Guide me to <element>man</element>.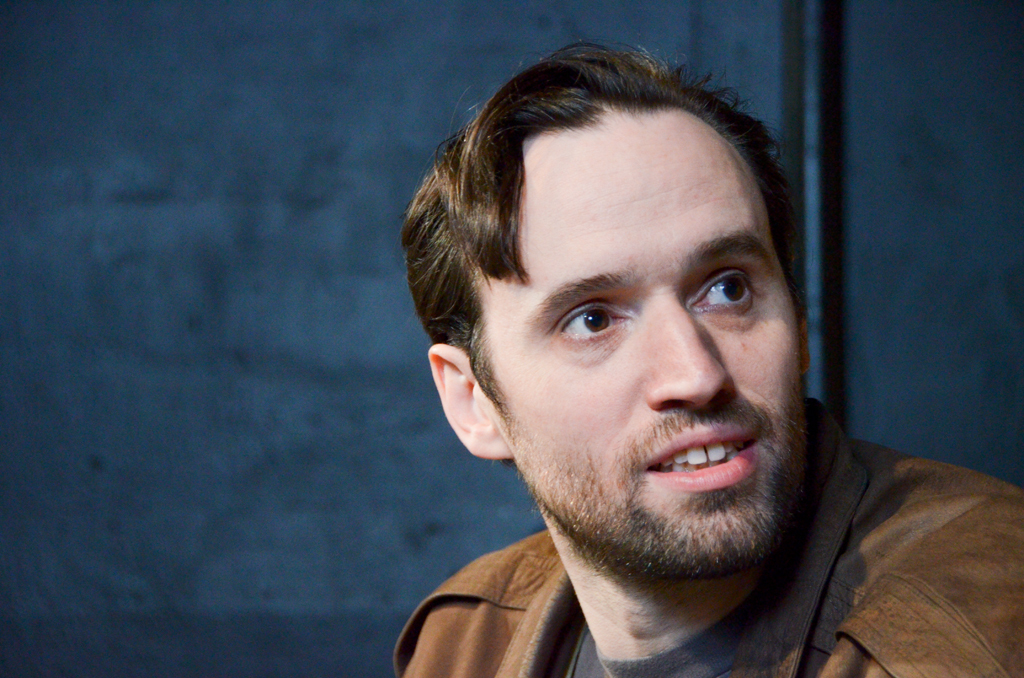
Guidance: pyautogui.locateOnScreen(304, 58, 1009, 677).
